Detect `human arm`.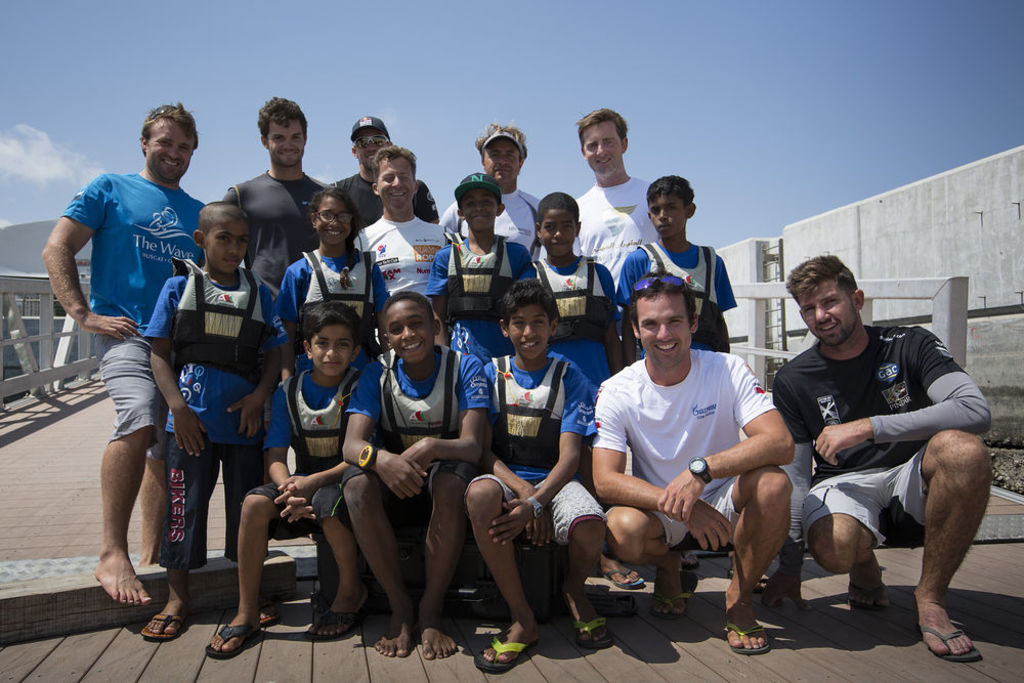
Detected at [282, 258, 309, 395].
